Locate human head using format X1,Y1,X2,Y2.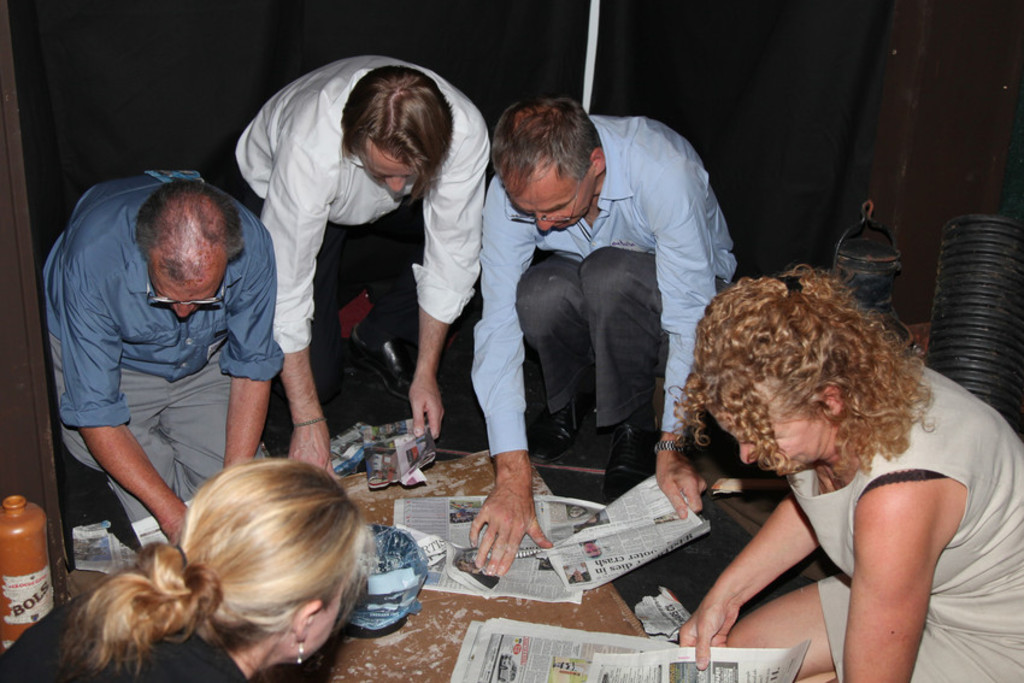
696,277,888,469.
